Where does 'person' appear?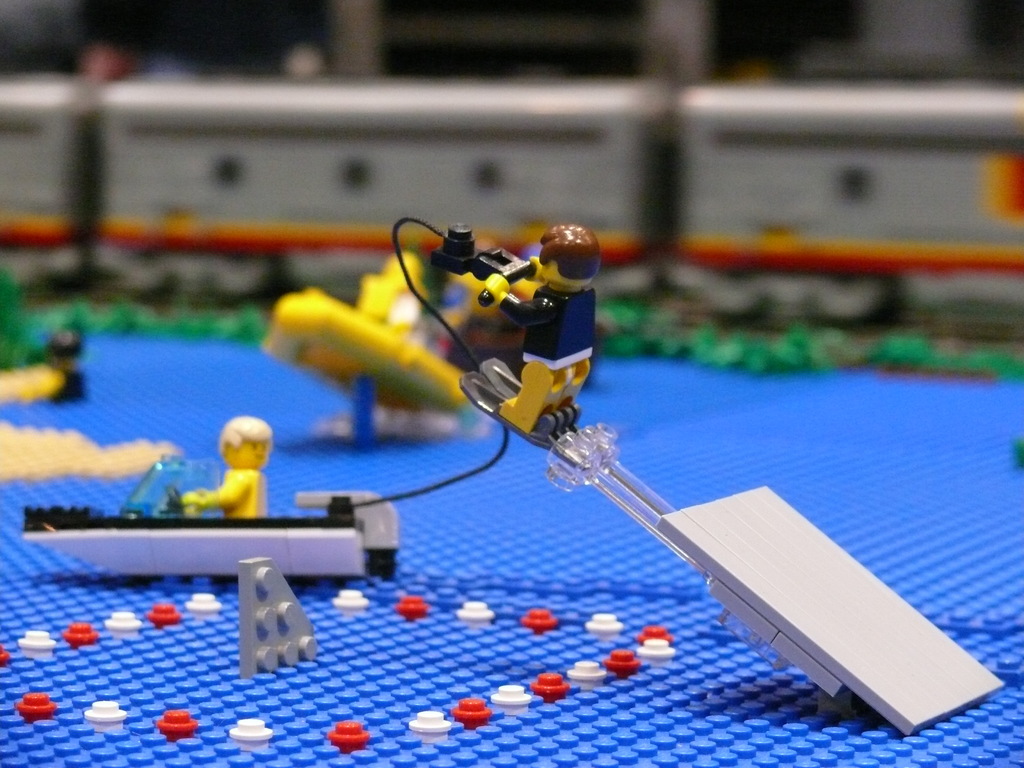
Appears at x1=181 y1=414 x2=271 y2=519.
